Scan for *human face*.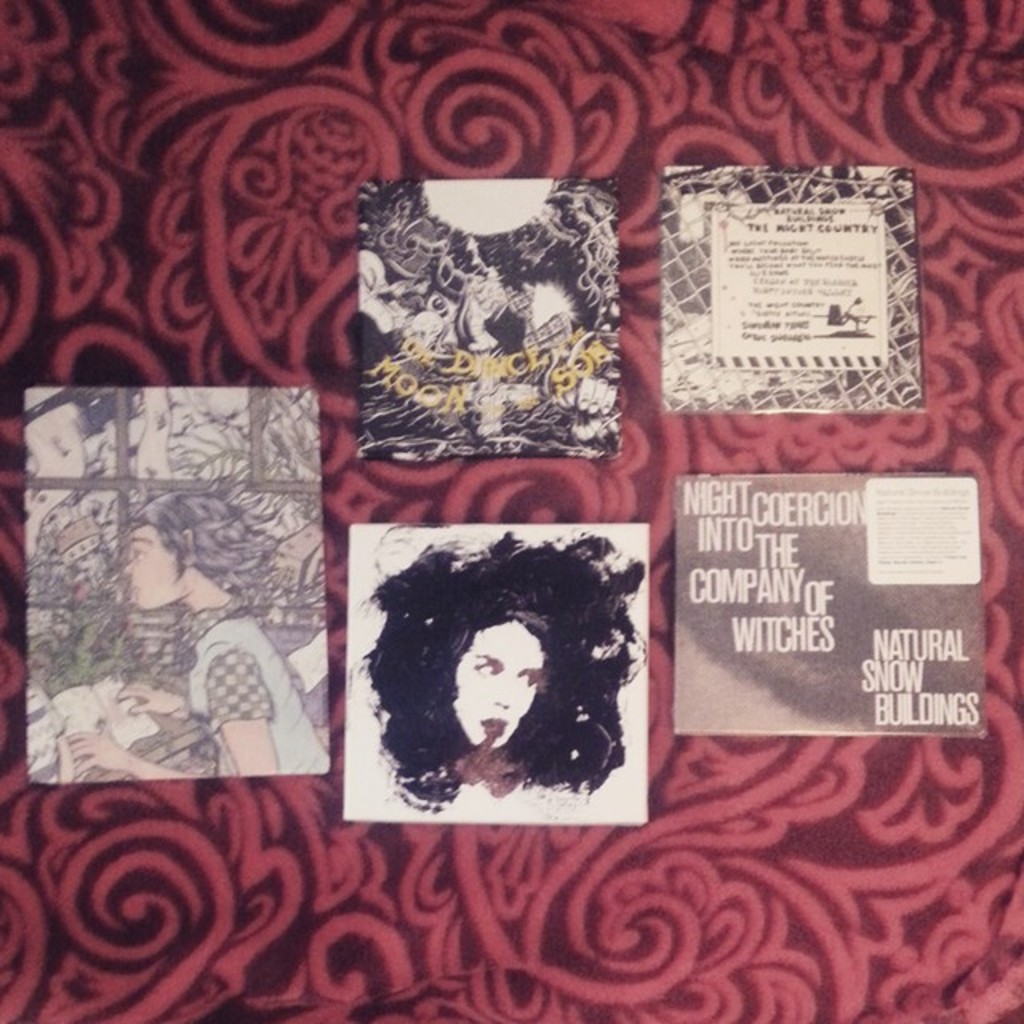
Scan result: Rect(453, 614, 550, 749).
